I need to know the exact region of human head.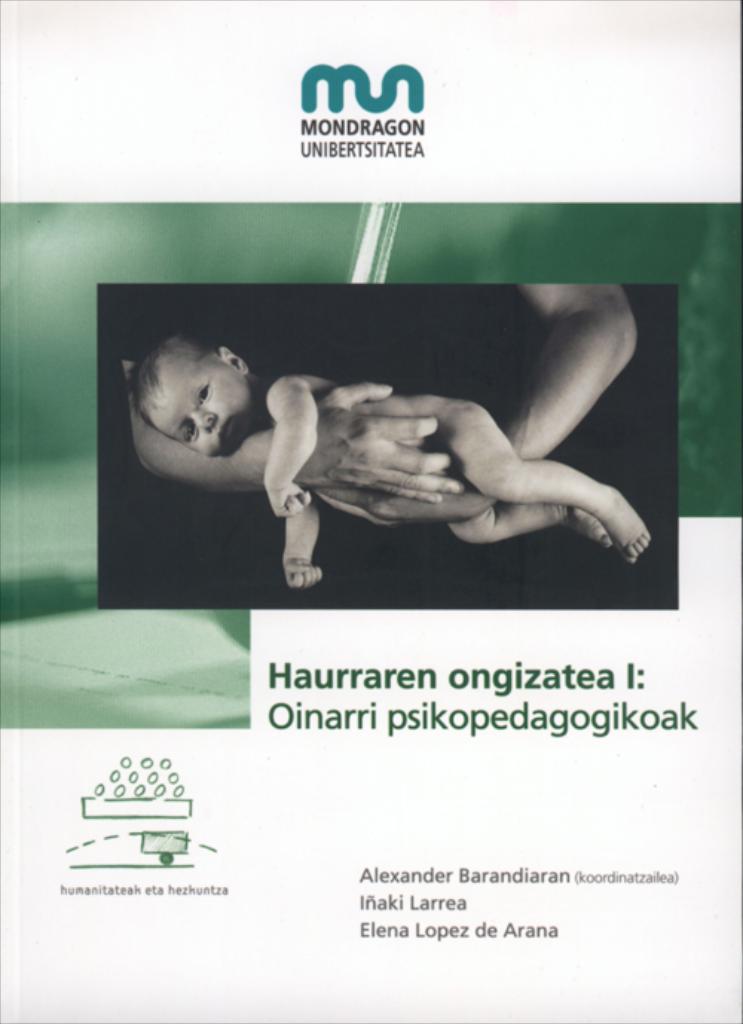
Region: <region>129, 317, 267, 458</region>.
